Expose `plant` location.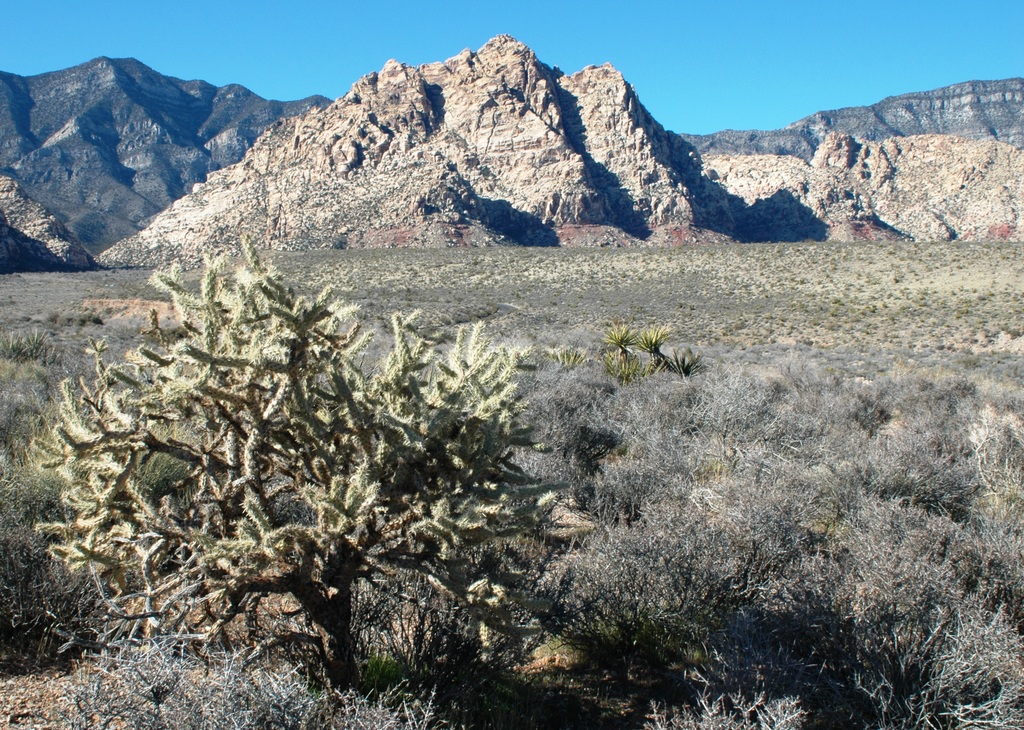
Exposed at (x1=598, y1=320, x2=680, y2=371).
